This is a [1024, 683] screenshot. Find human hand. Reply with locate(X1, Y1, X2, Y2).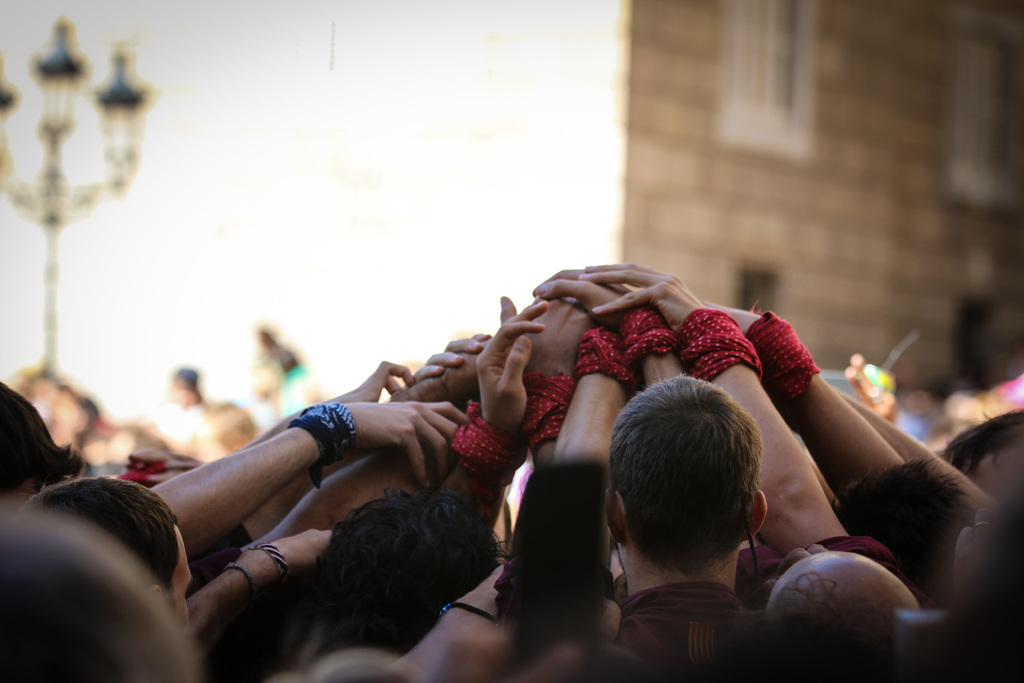
locate(845, 352, 895, 423).
